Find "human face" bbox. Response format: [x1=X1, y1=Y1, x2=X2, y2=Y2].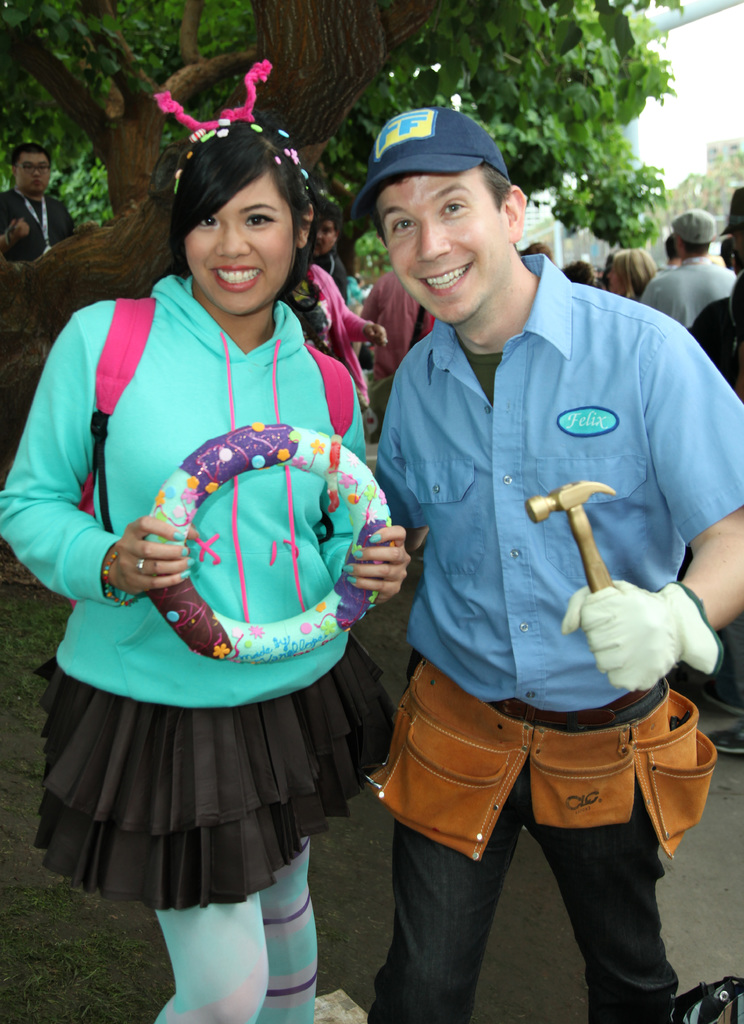
[x1=182, y1=166, x2=295, y2=316].
